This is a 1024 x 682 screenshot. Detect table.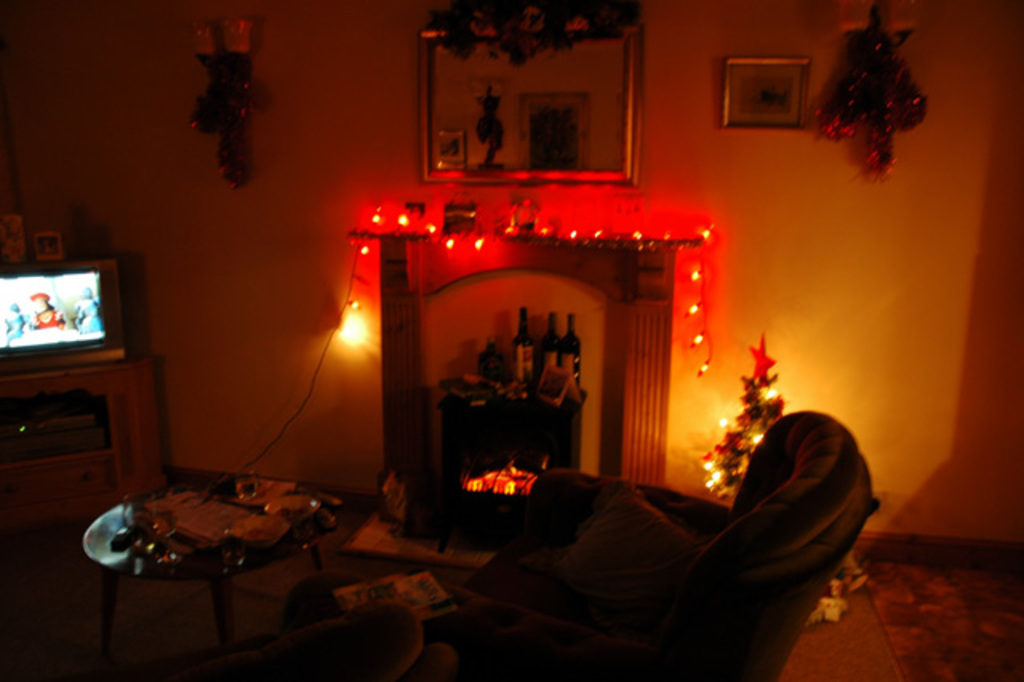
[x1=50, y1=463, x2=374, y2=663].
